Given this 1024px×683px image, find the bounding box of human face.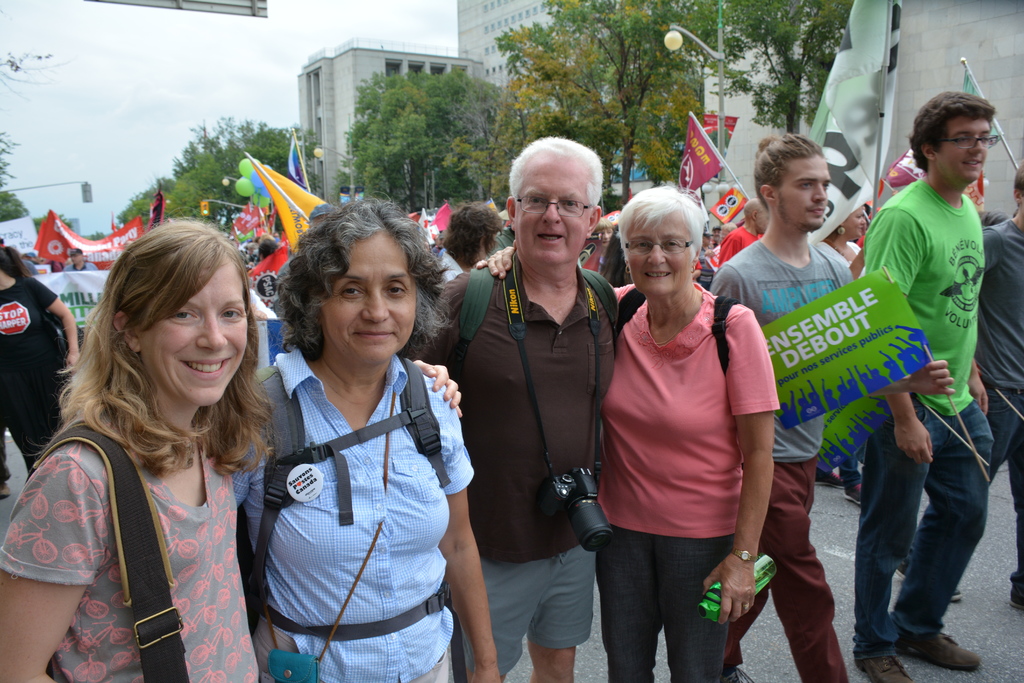
772, 154, 831, 233.
